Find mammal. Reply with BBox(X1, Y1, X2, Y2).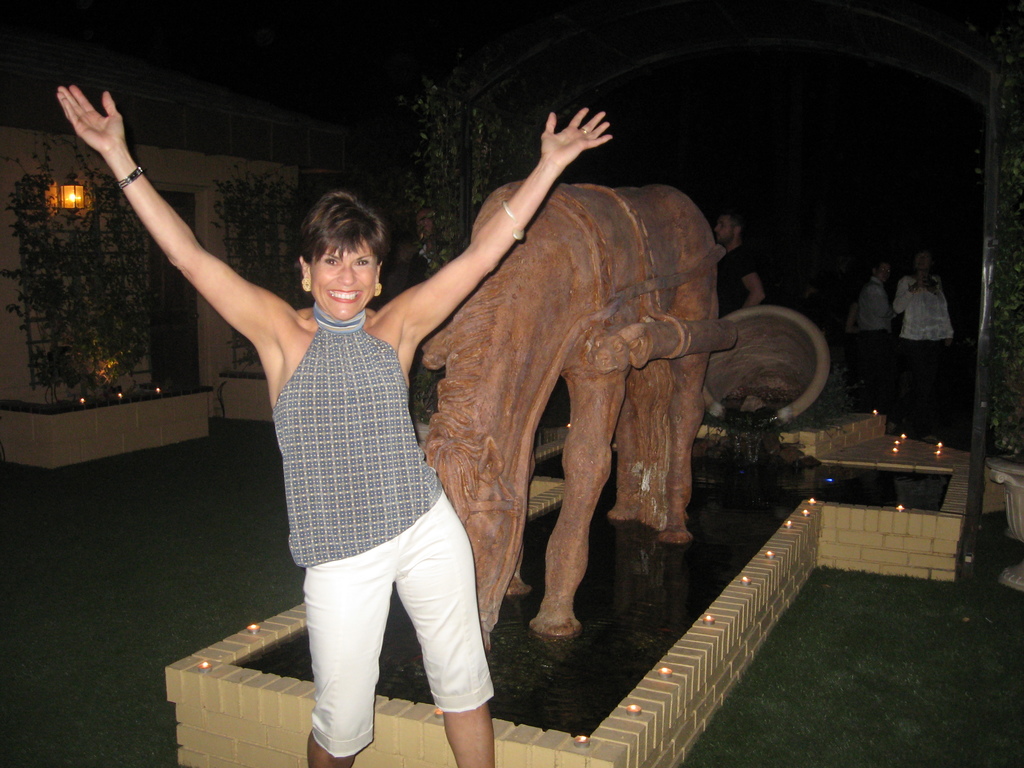
BBox(854, 260, 892, 413).
